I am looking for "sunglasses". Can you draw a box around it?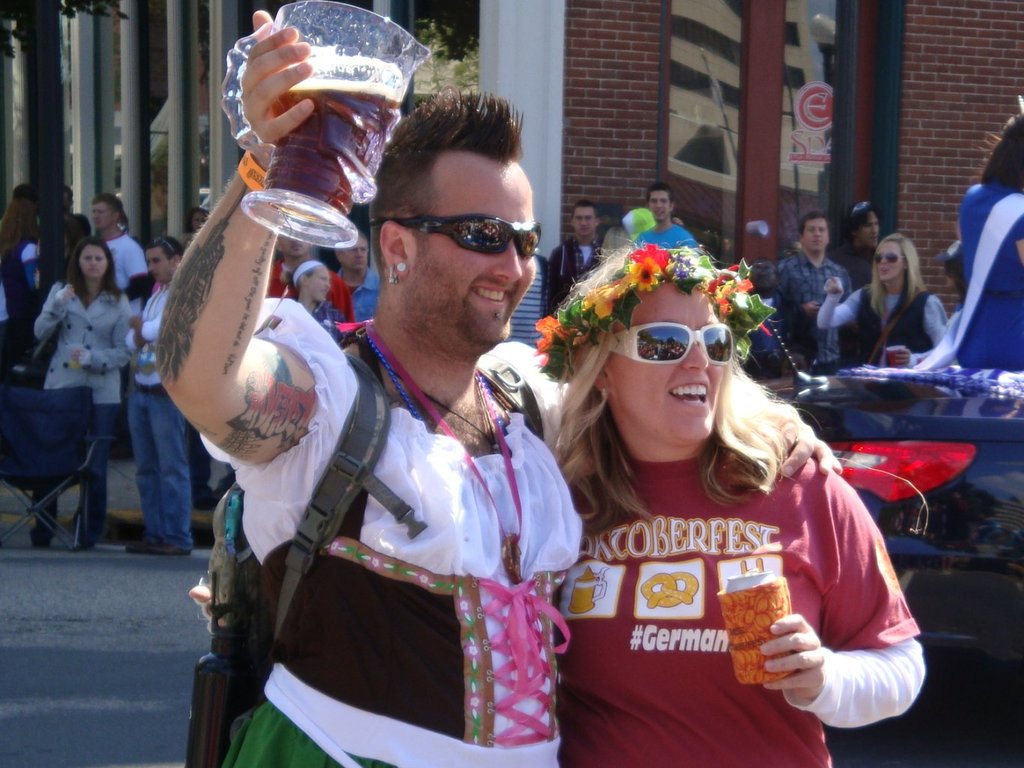
Sure, the bounding box is rect(600, 321, 744, 373).
